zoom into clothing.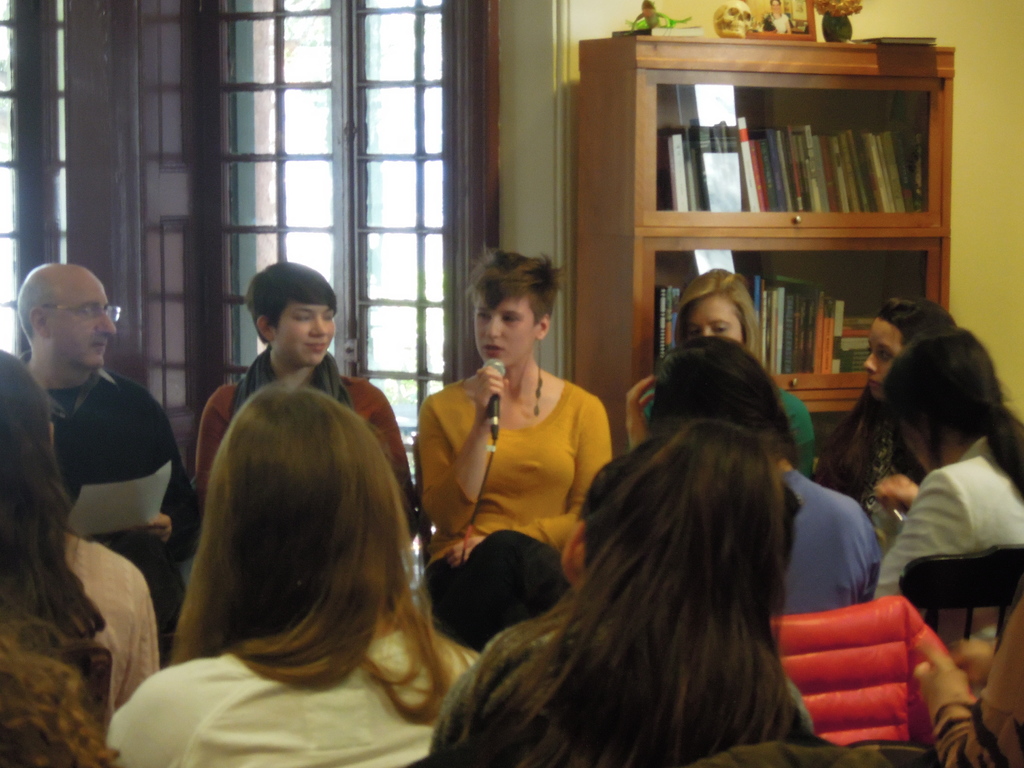
Zoom target: <bbox>60, 528, 159, 720</bbox>.
